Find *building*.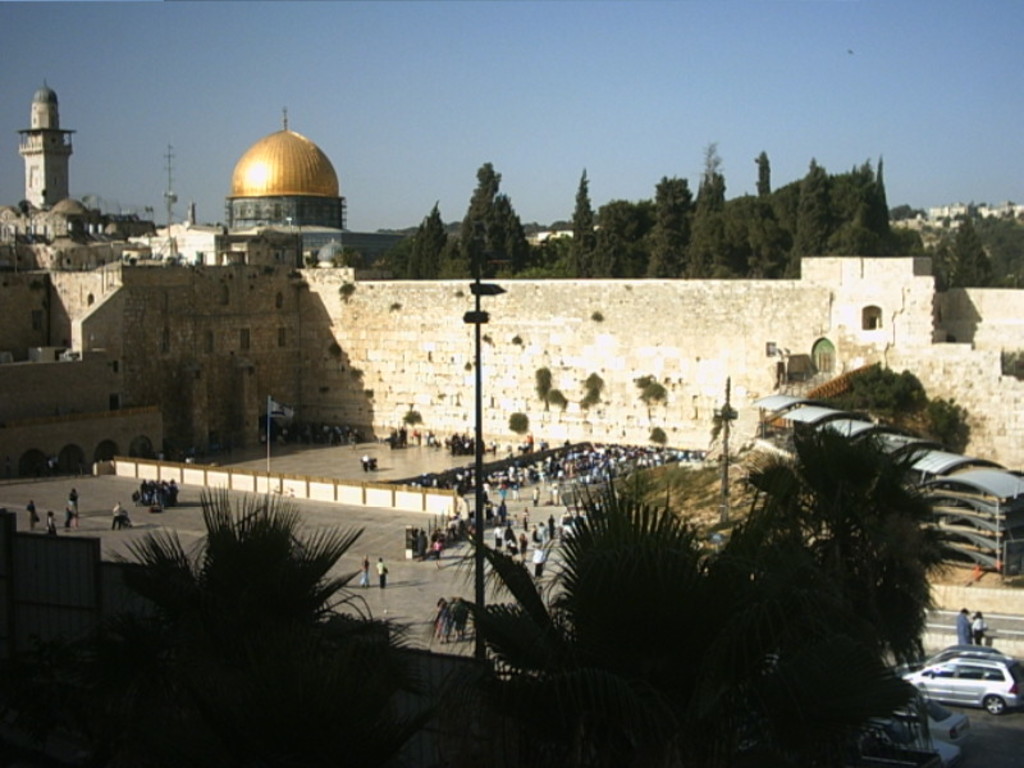
rect(225, 111, 348, 227).
